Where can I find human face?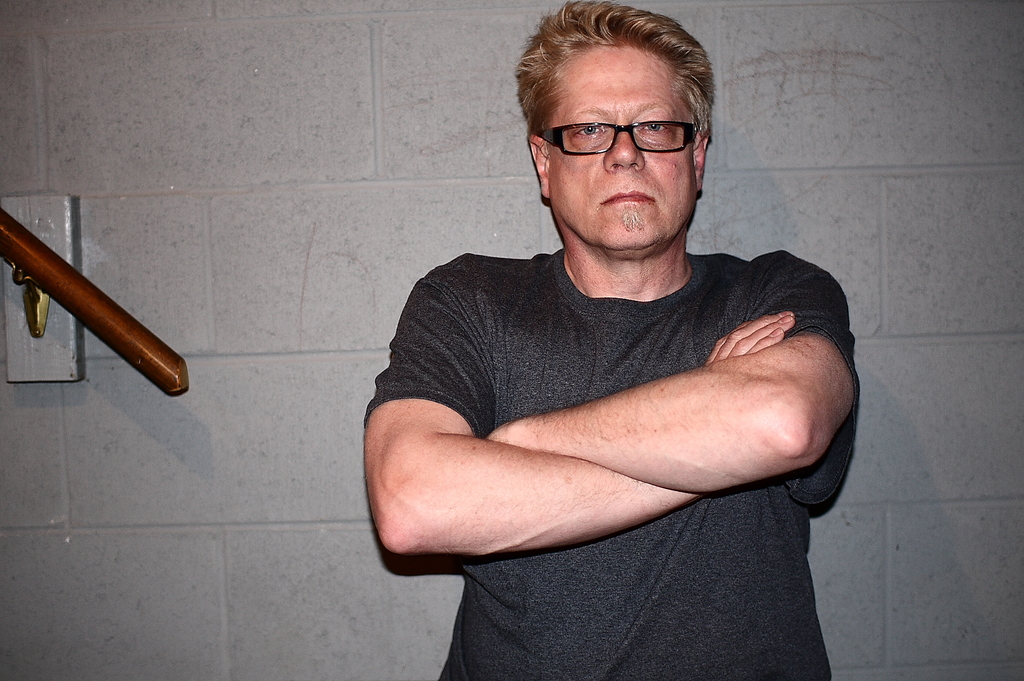
You can find it at [x1=545, y1=51, x2=691, y2=251].
